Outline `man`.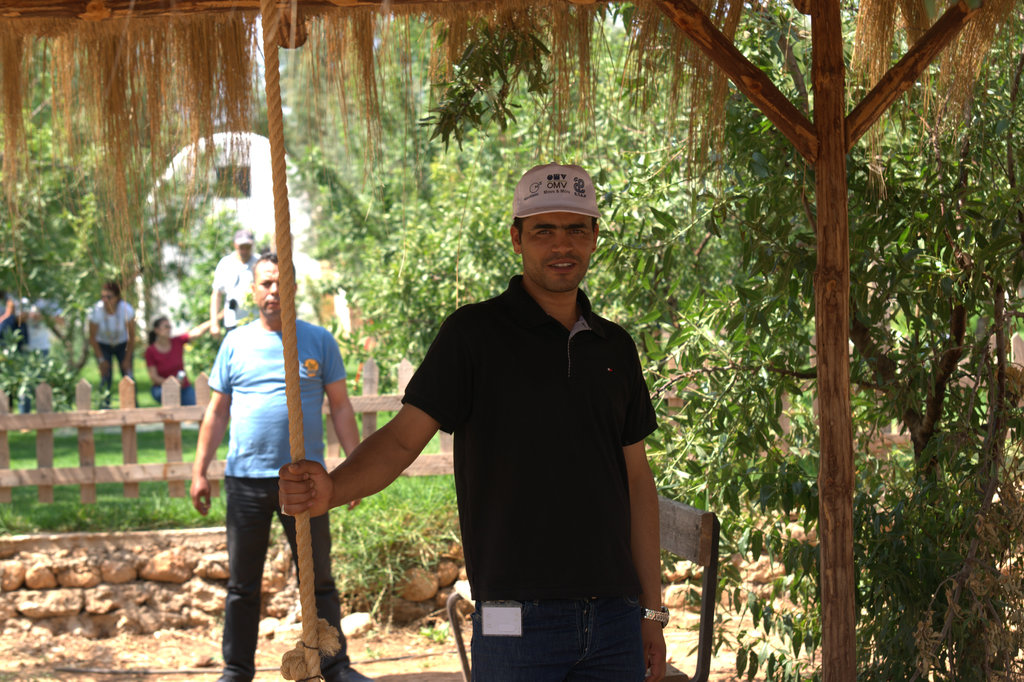
Outline: crop(192, 252, 388, 681).
